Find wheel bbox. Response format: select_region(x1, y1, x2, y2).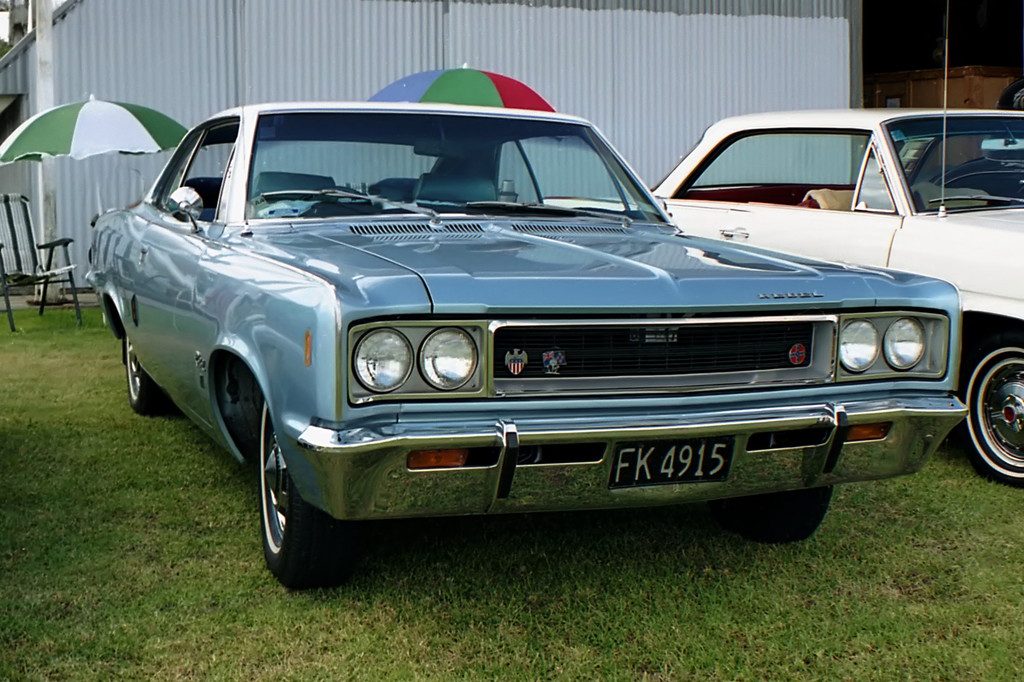
select_region(123, 325, 163, 410).
